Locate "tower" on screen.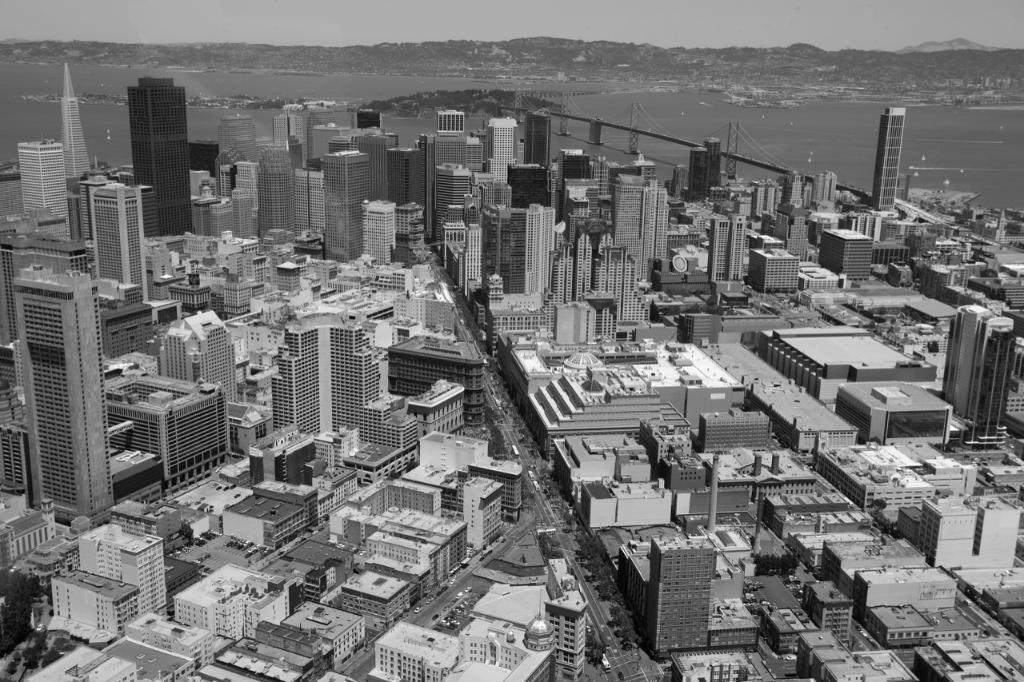
On screen at (207,200,232,237).
